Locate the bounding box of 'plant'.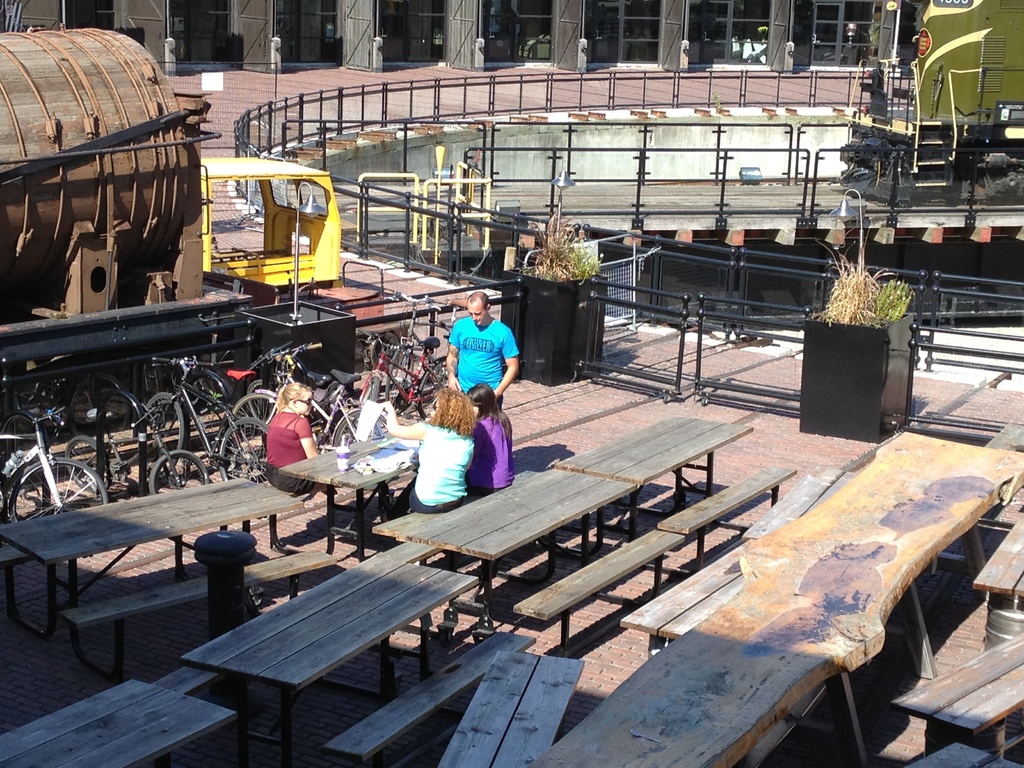
Bounding box: [508,202,604,294].
